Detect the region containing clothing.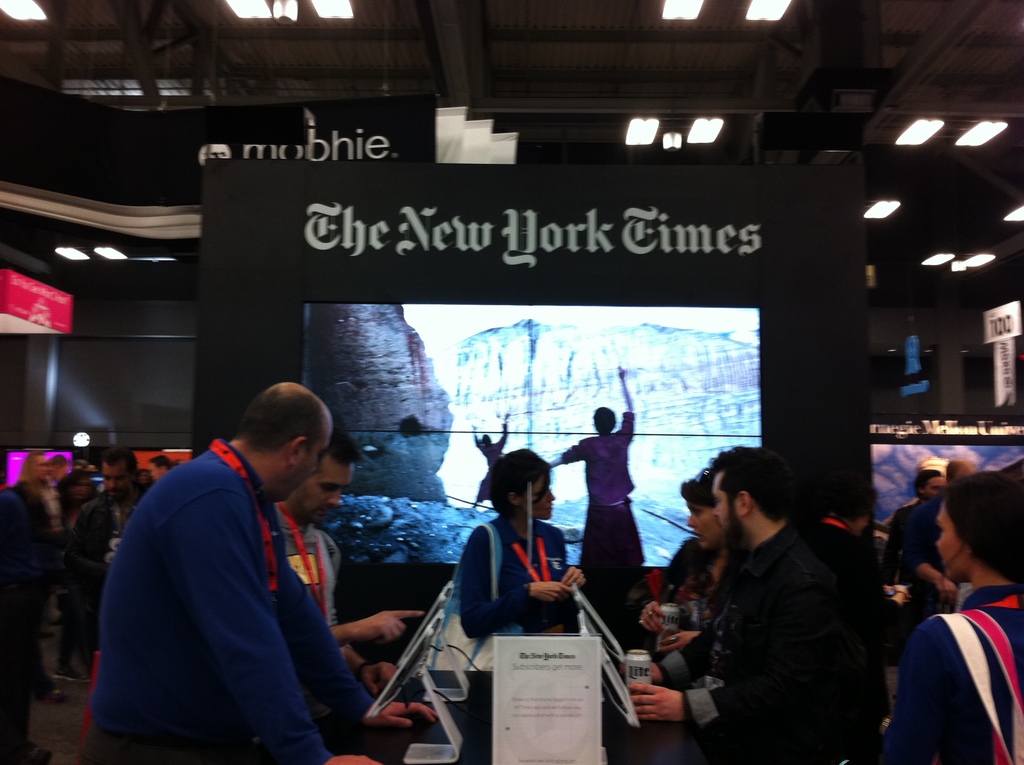
left=22, top=473, right=66, bottom=690.
